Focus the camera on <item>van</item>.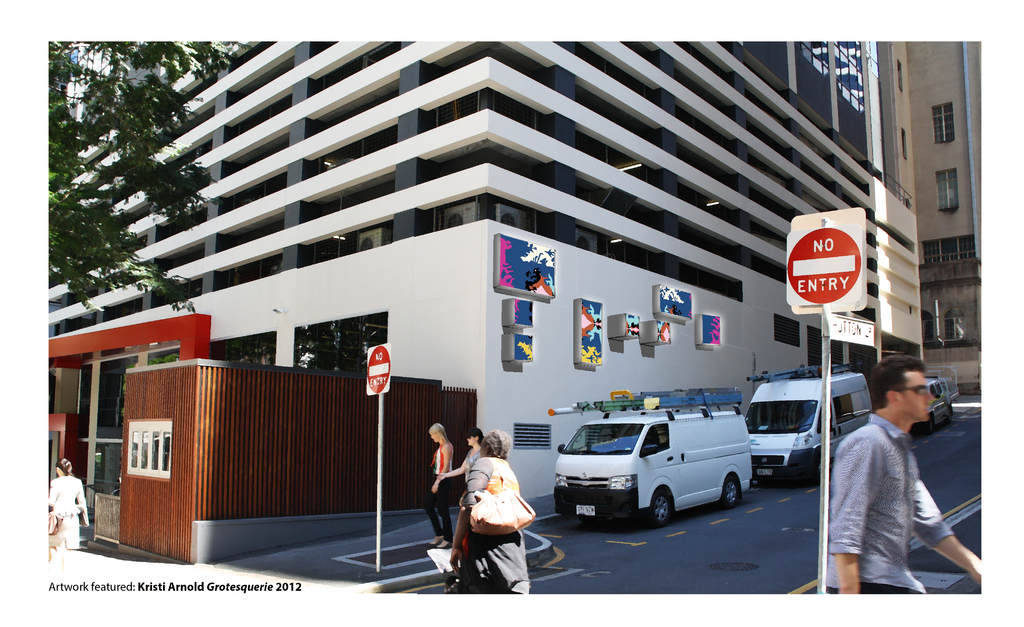
Focus region: box=[742, 363, 875, 485].
